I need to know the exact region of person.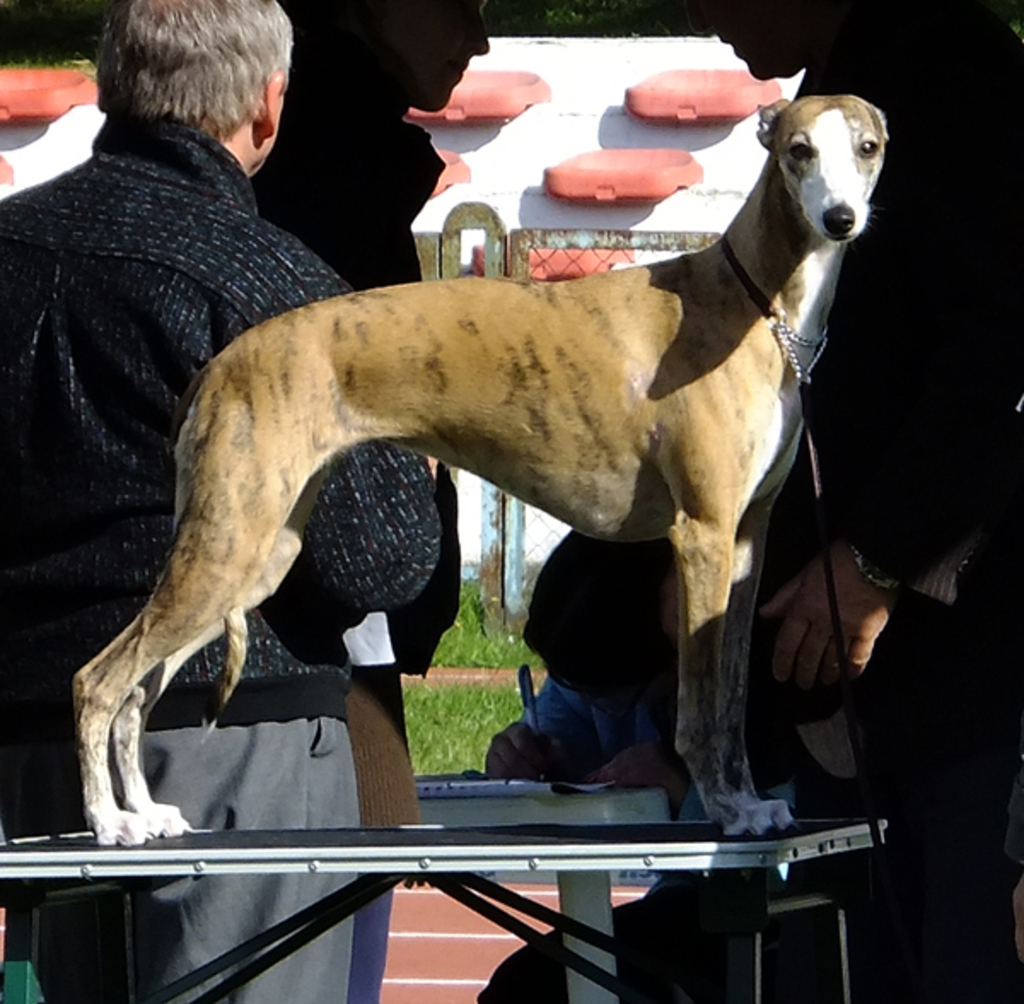
Region: {"left": 471, "top": 517, "right": 845, "bottom": 1002}.
